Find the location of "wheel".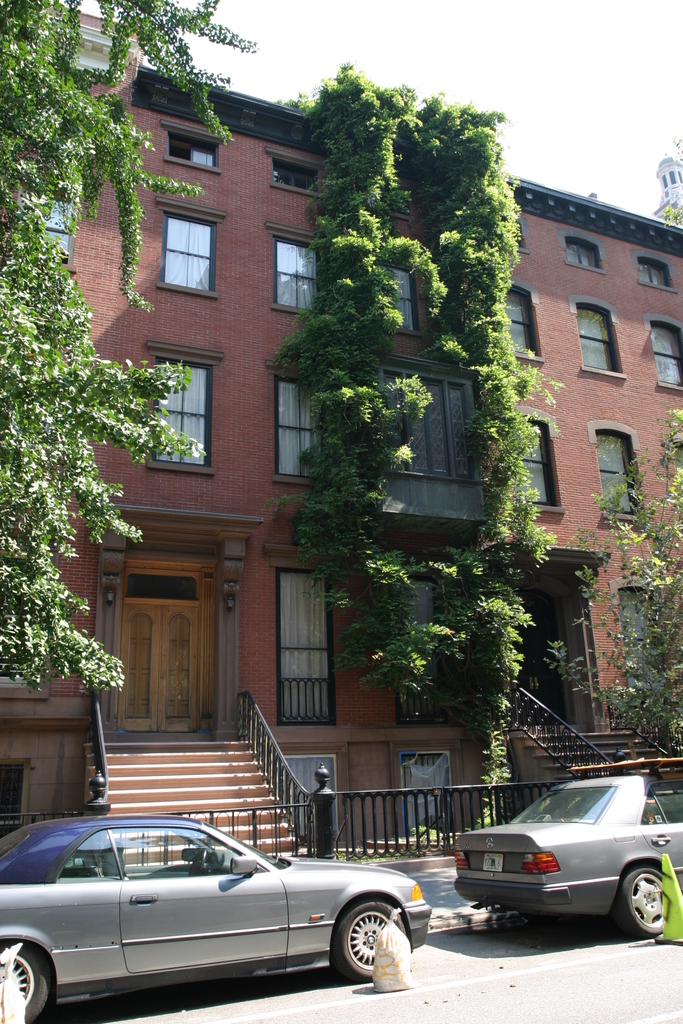
Location: x1=313 y1=911 x2=397 y2=992.
